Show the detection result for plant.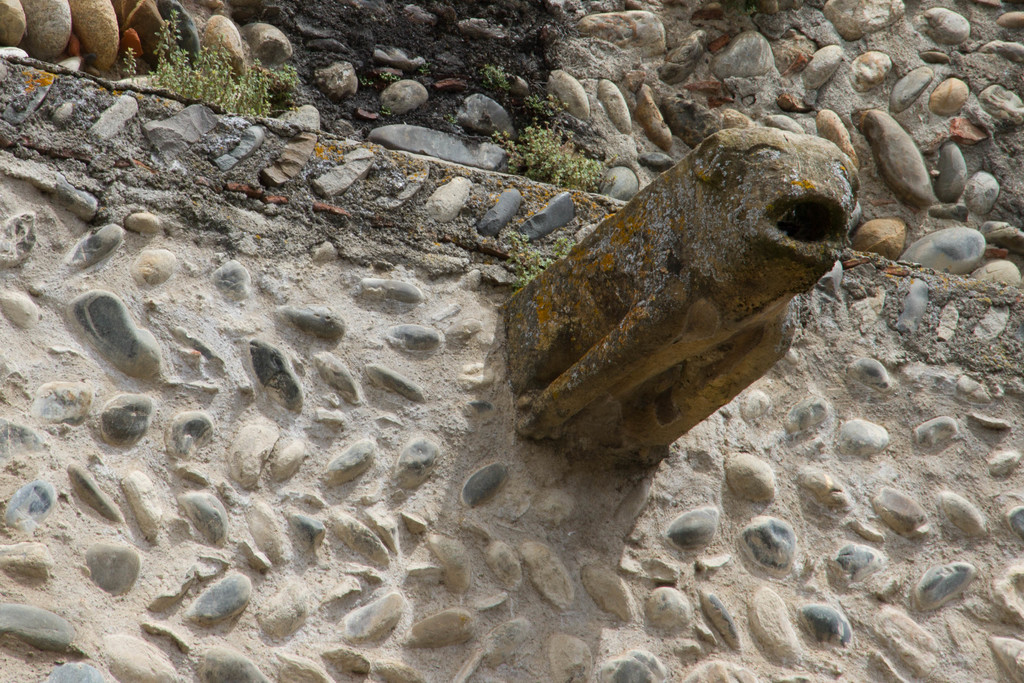
locate(413, 59, 437, 86).
